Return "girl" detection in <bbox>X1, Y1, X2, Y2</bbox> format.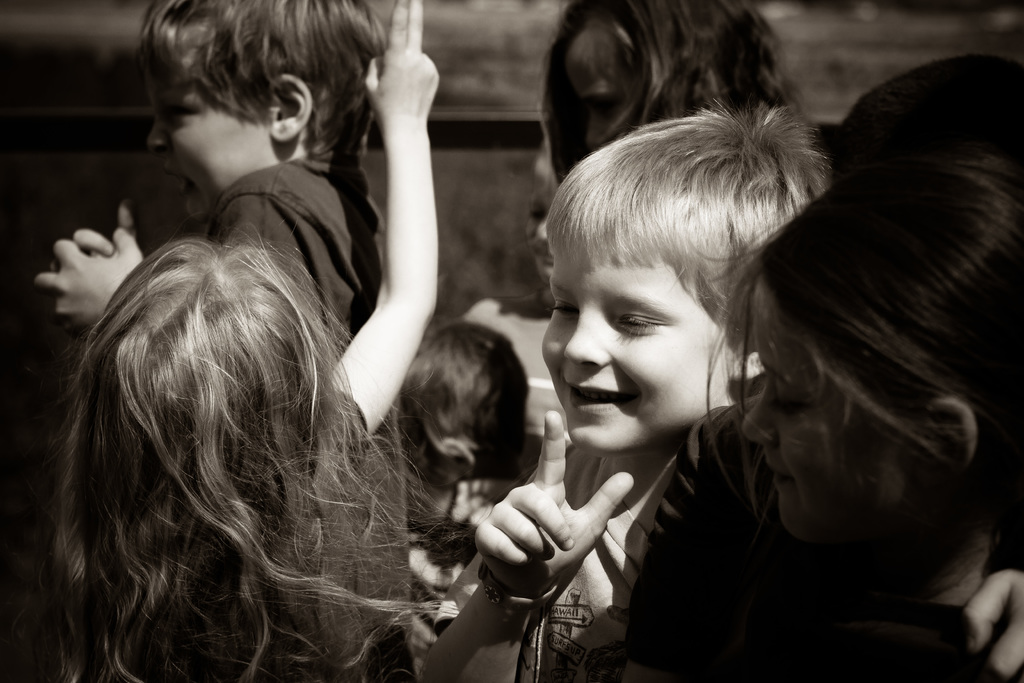
<bbox>390, 323, 534, 671</bbox>.
